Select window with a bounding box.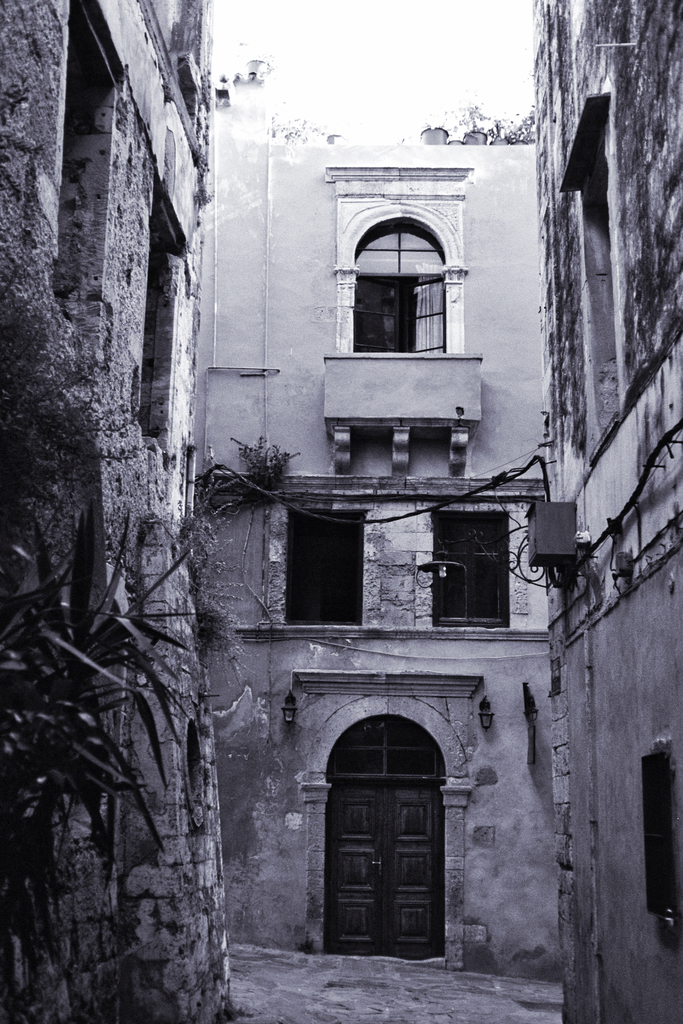
281:509:353:619.
